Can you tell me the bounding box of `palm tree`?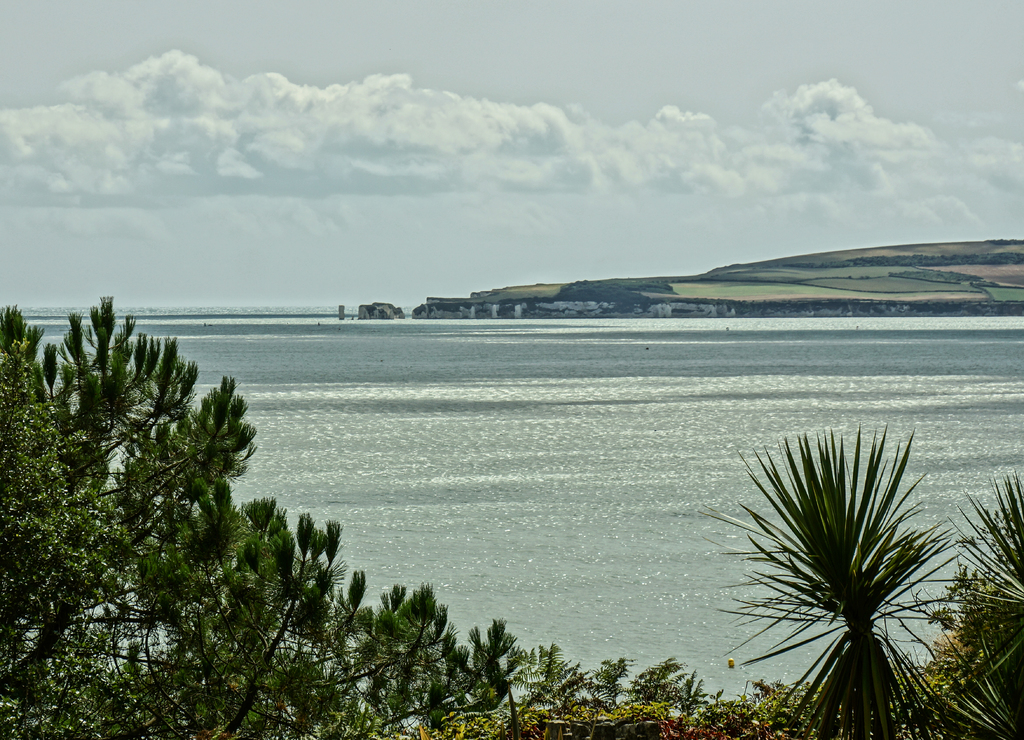
region(701, 424, 998, 718).
